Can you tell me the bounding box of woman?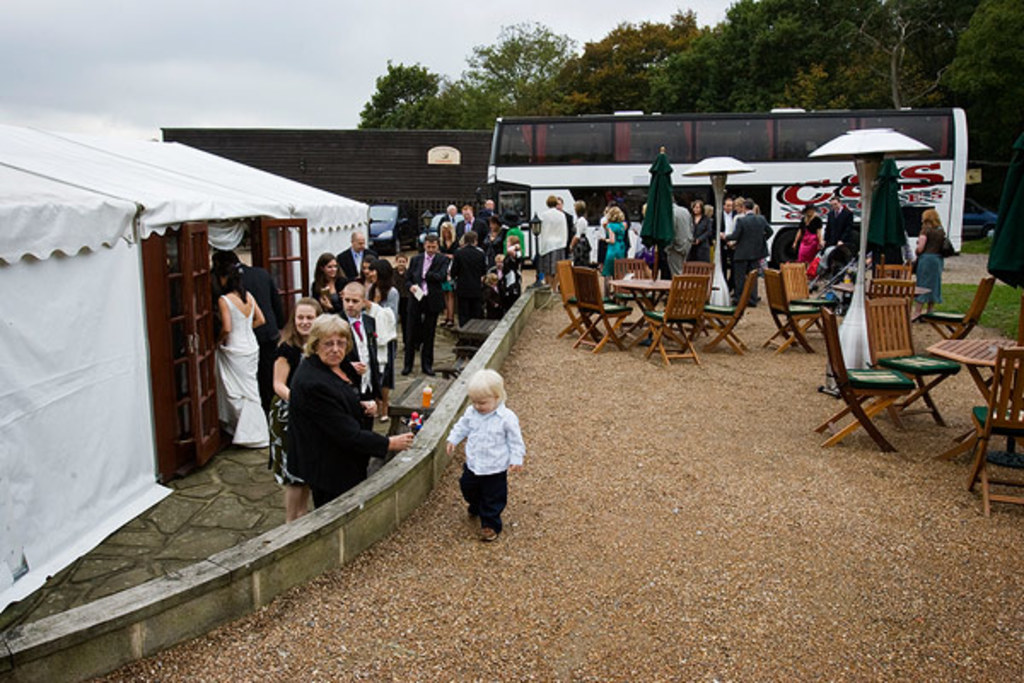
l=302, t=244, r=336, b=312.
